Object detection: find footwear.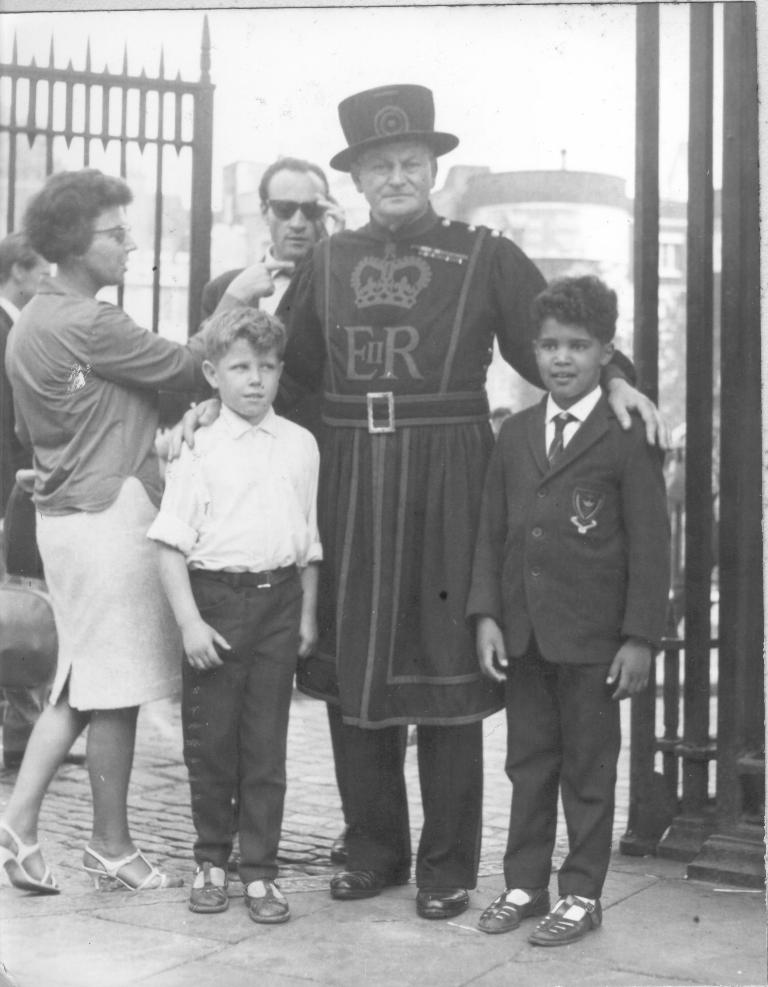
box=[482, 887, 550, 927].
